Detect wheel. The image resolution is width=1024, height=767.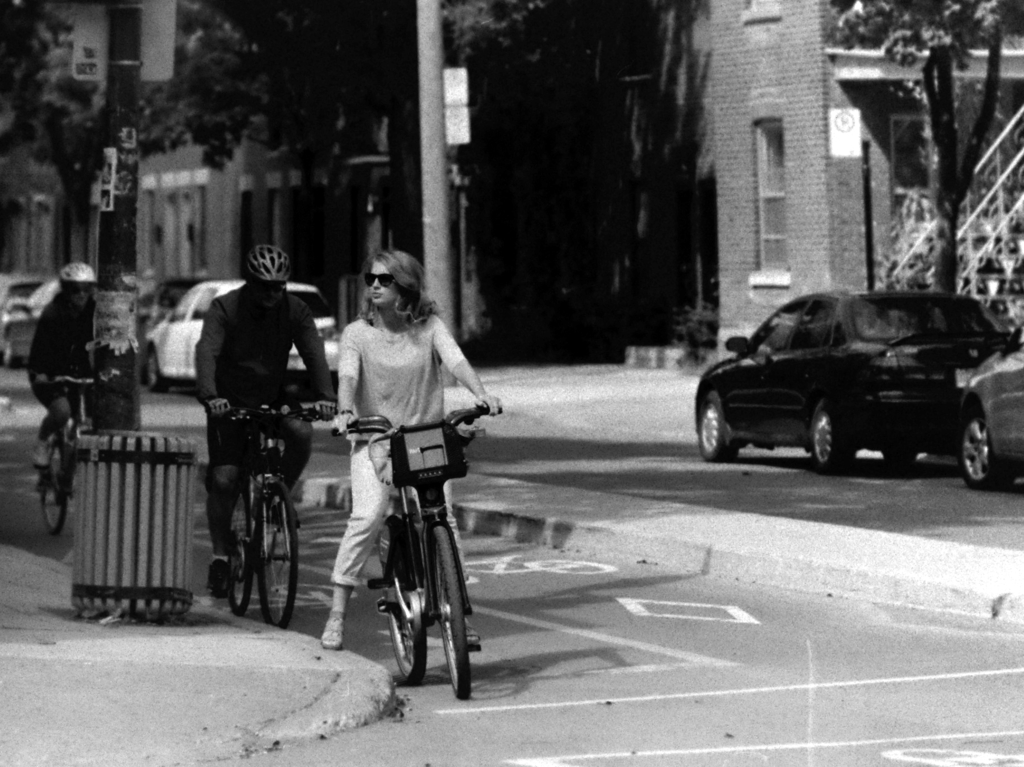
[x1=225, y1=489, x2=254, y2=615].
